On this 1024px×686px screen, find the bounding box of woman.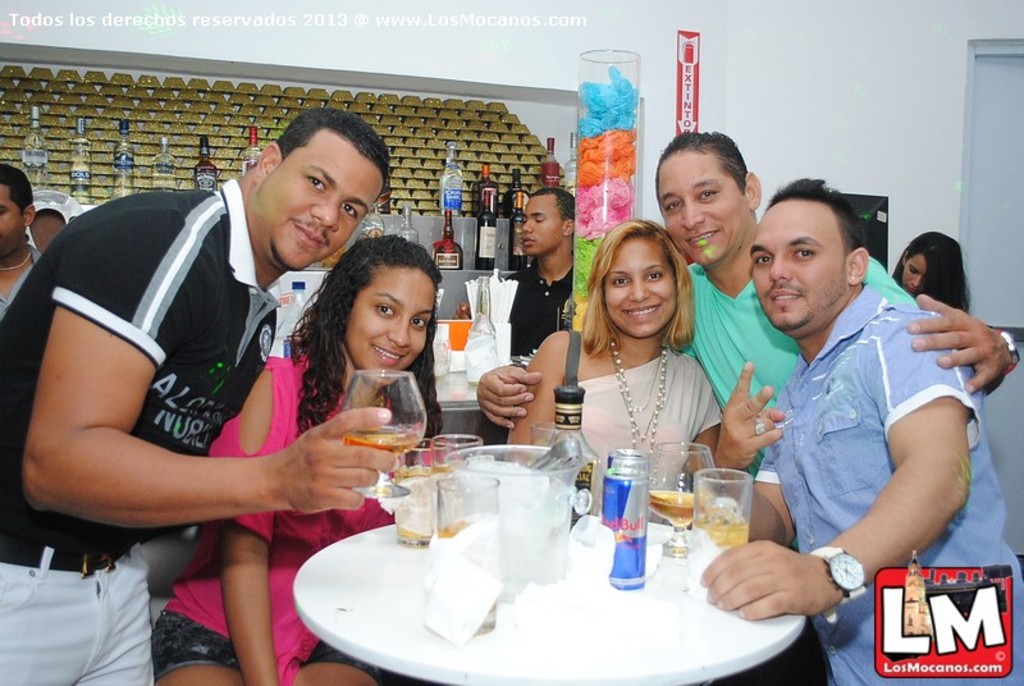
Bounding box: 890 229 977 317.
